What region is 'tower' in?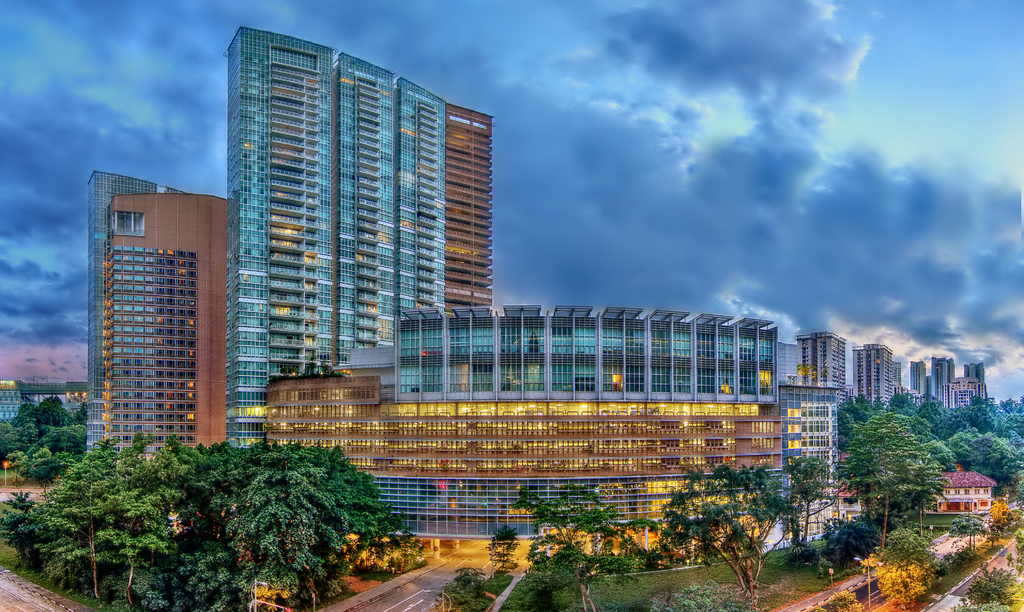
786:373:856:548.
